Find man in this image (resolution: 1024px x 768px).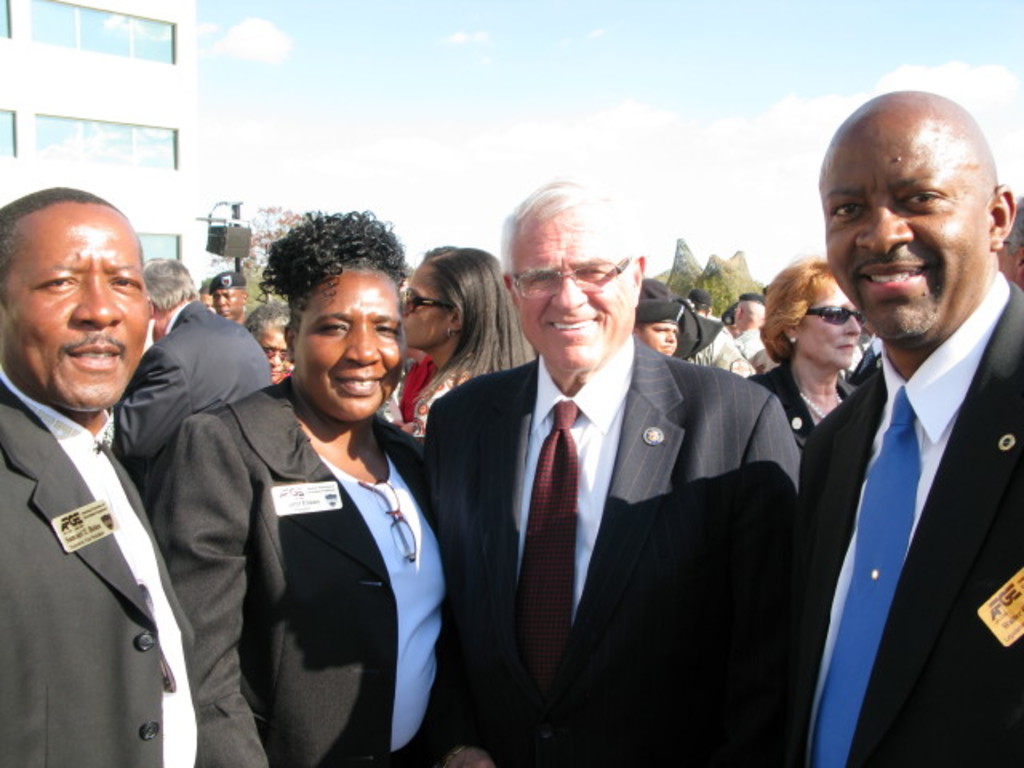
768:130:1023:767.
